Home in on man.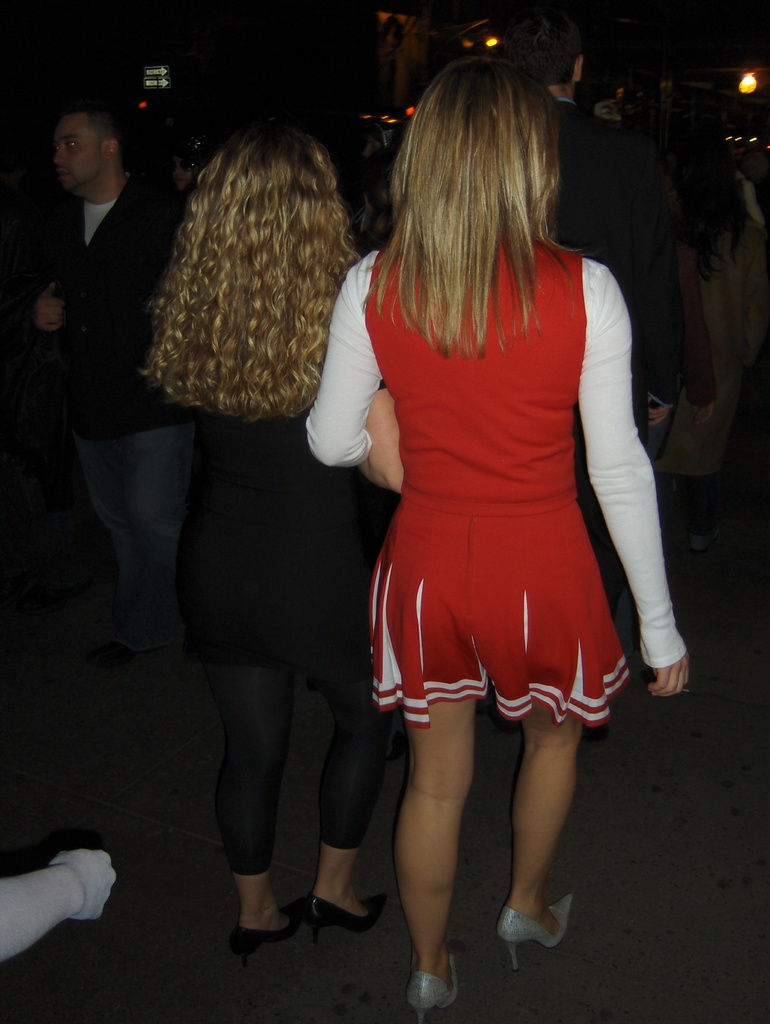
Homed in at BBox(520, 12, 687, 445).
